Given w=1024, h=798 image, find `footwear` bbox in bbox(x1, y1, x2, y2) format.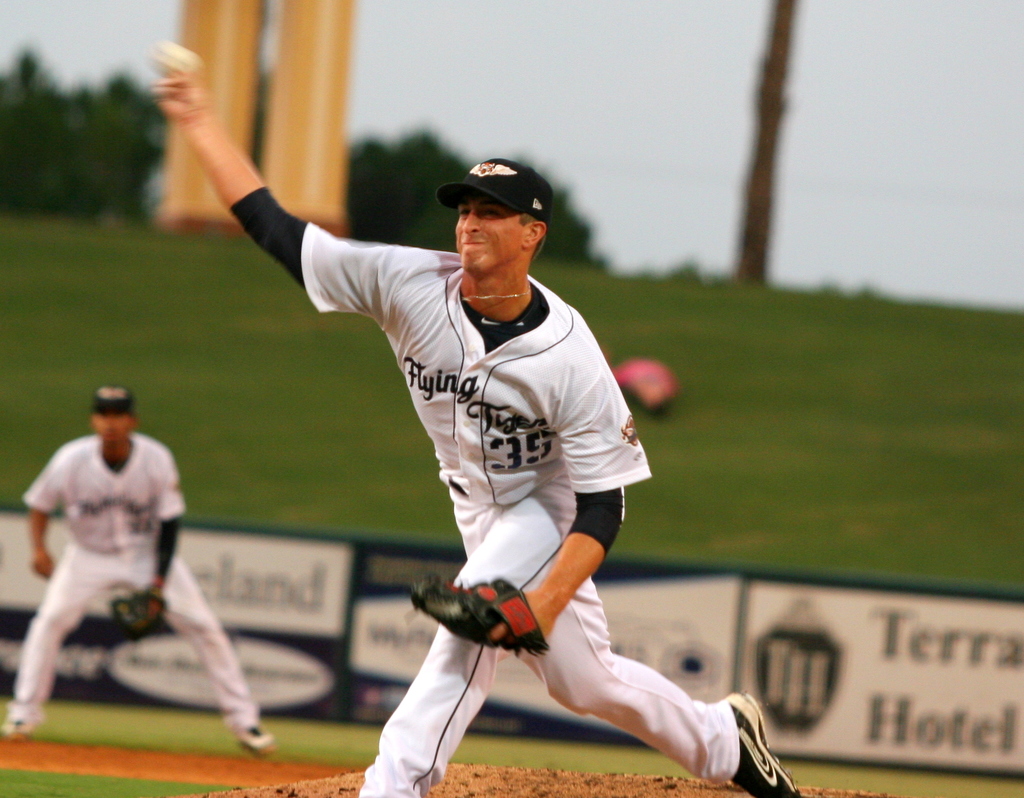
bbox(4, 698, 40, 742).
